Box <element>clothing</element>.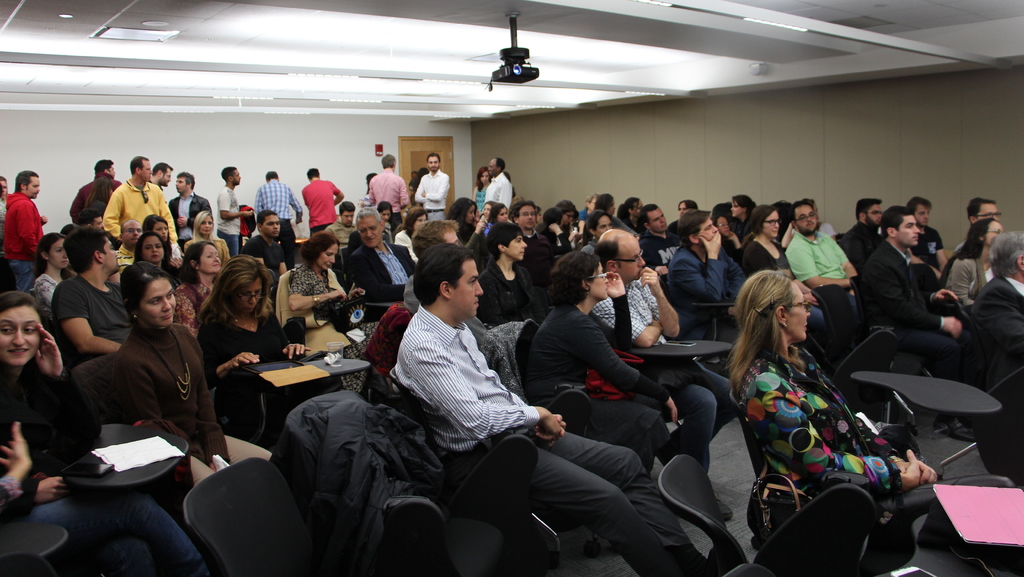
(908,225,948,272).
